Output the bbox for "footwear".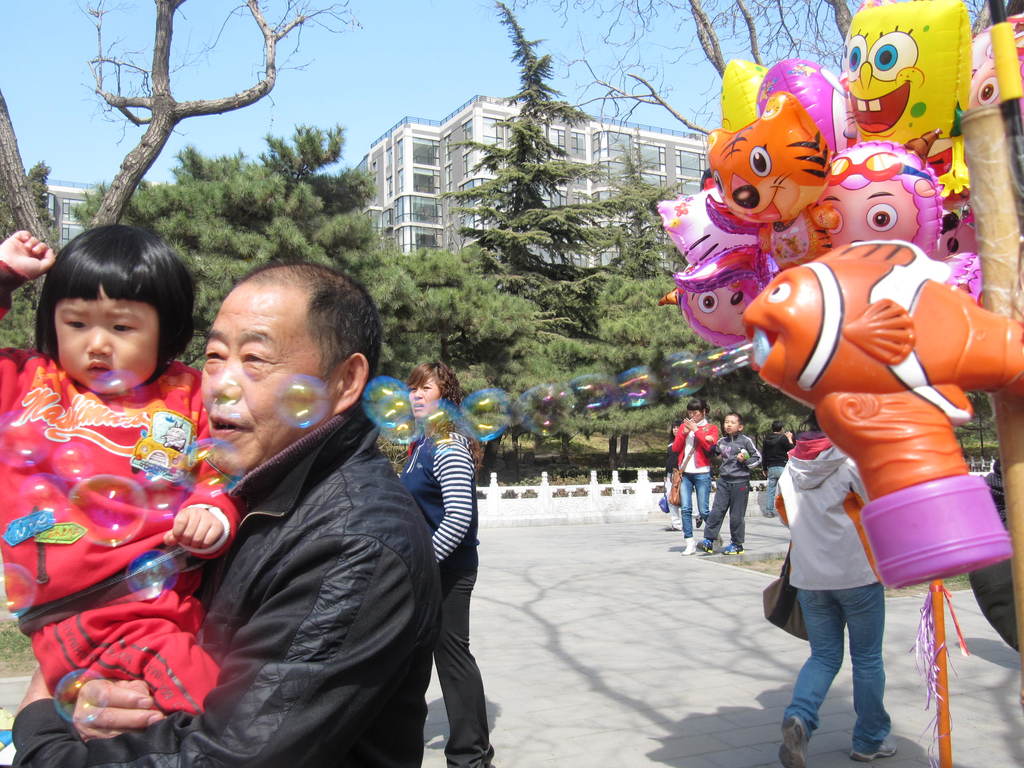
l=694, t=538, r=711, b=553.
